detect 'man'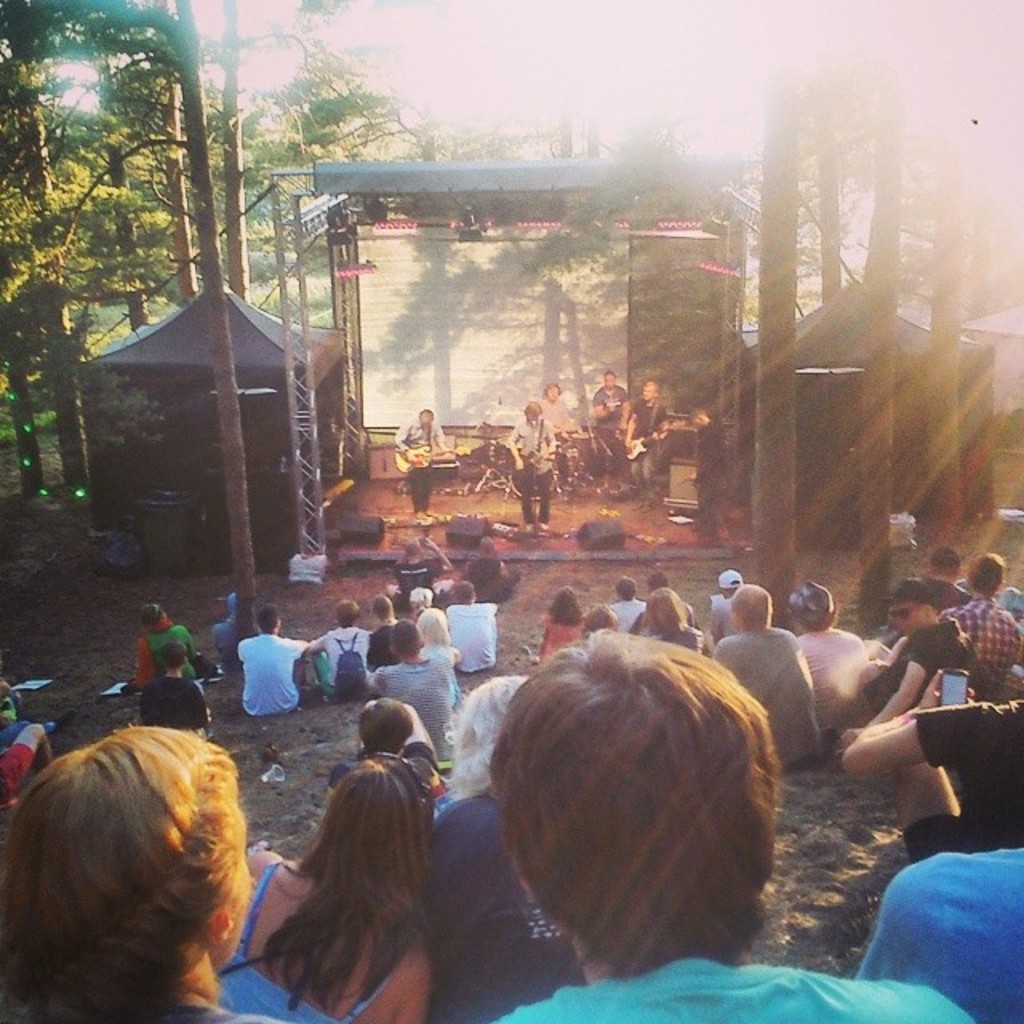
rect(848, 706, 1022, 864)
